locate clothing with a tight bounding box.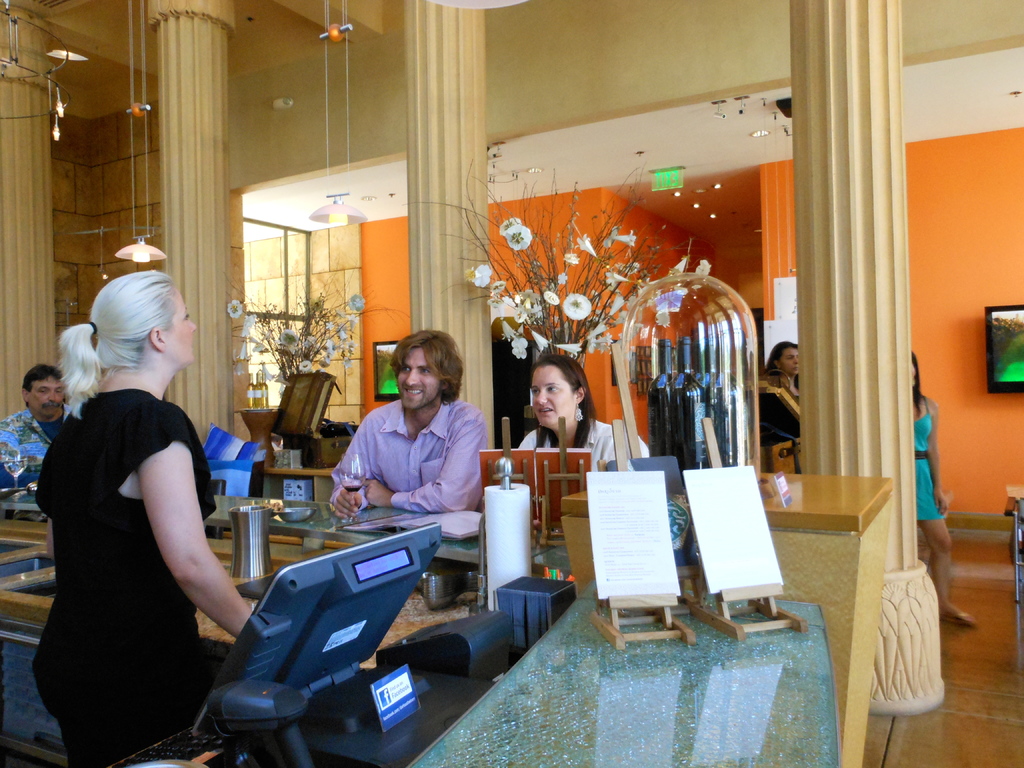
522 413 648 497.
